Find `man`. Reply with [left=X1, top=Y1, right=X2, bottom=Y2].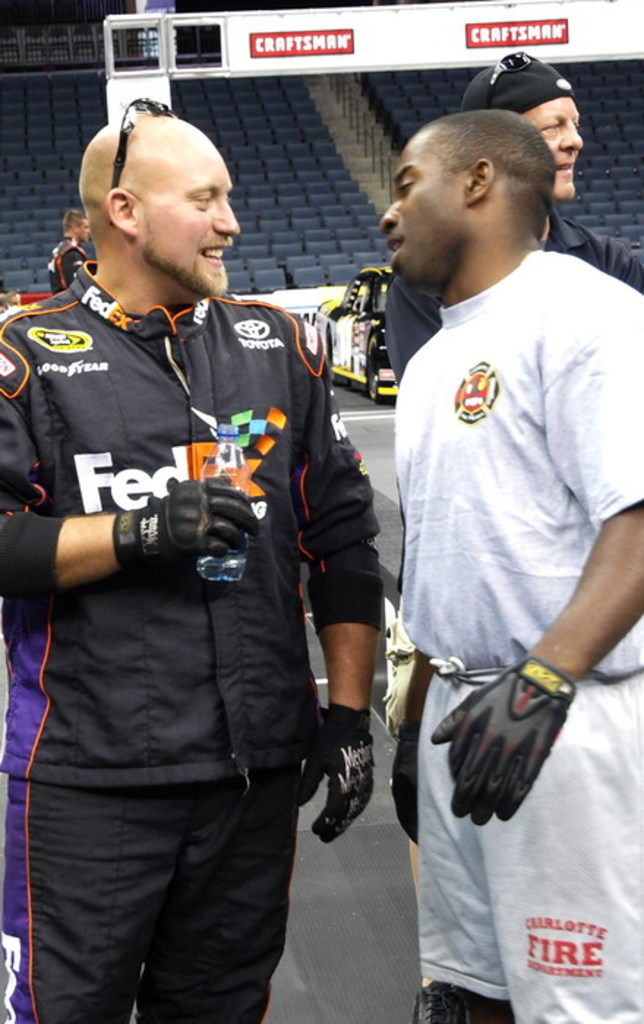
[left=44, top=211, right=91, bottom=295].
